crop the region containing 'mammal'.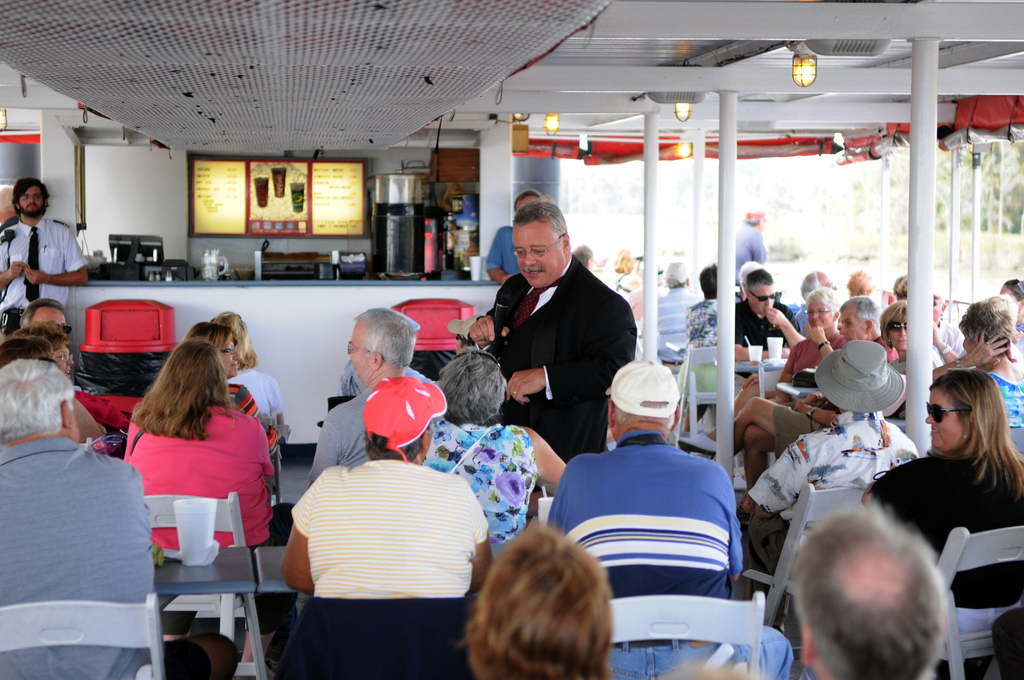
Crop region: <box>620,256,646,319</box>.
